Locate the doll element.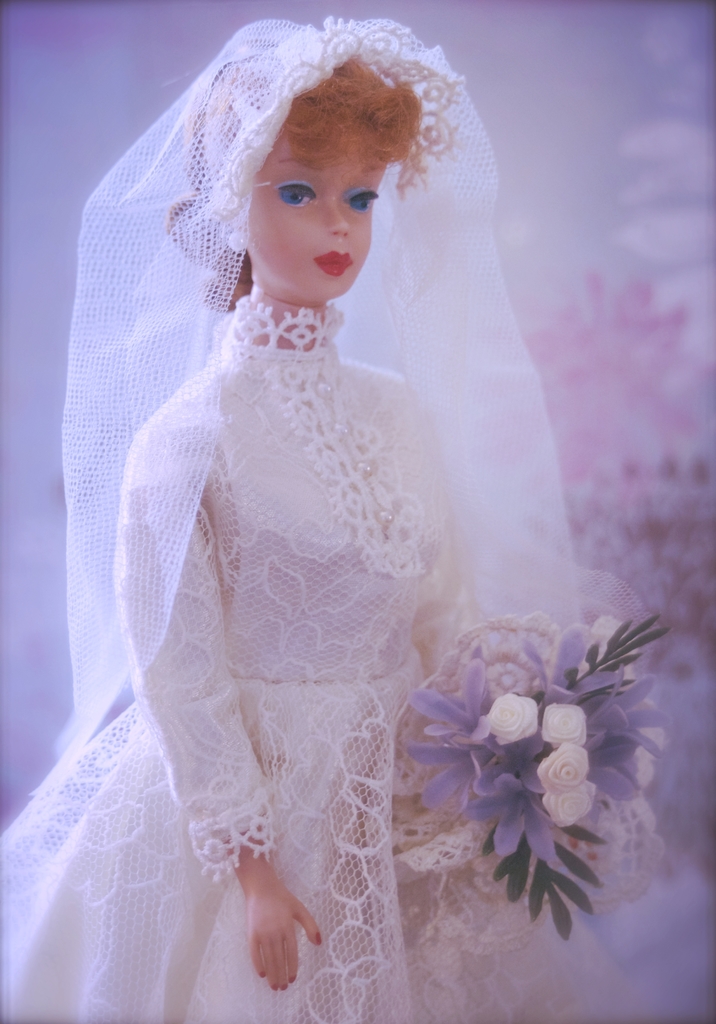
Element bbox: BBox(0, 4, 676, 1023).
